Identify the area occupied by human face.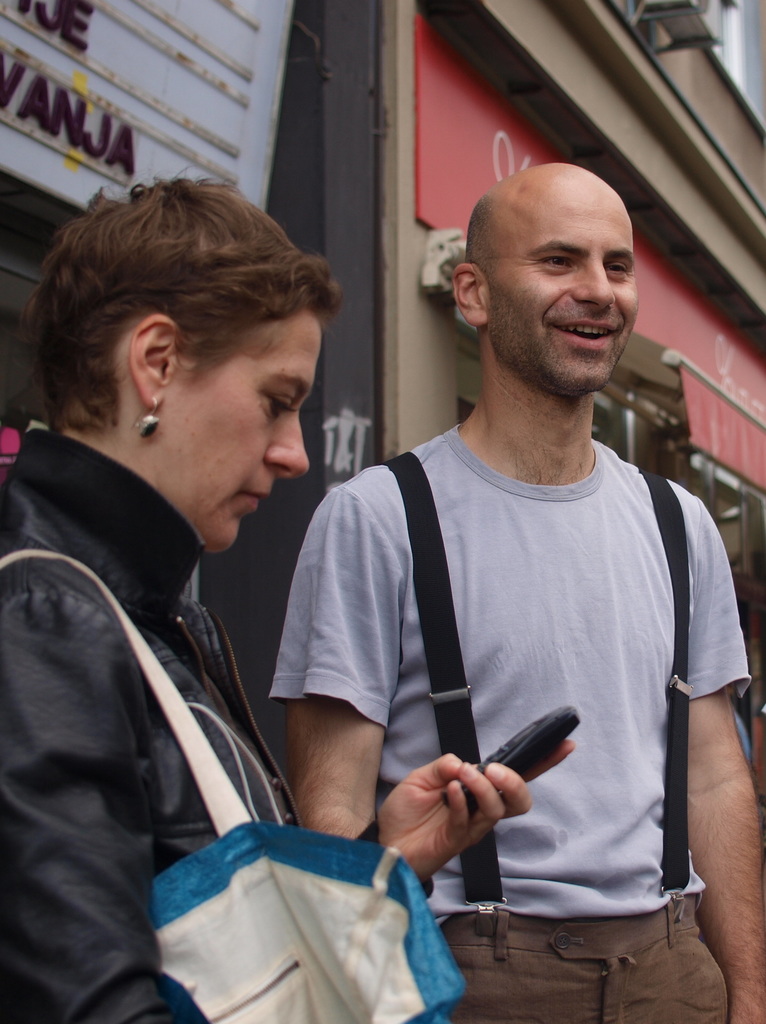
Area: <region>491, 187, 639, 395</region>.
